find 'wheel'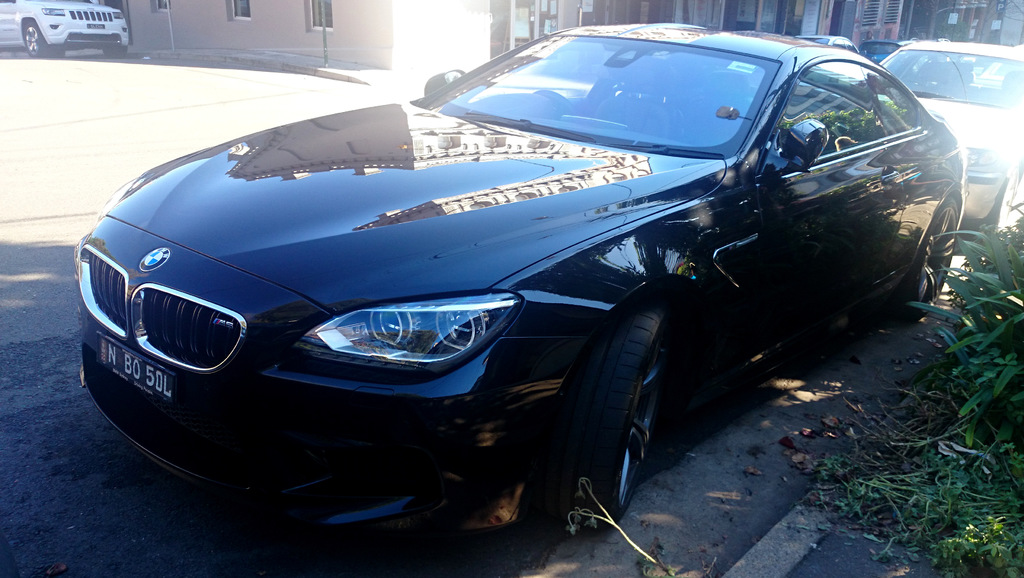
(565, 308, 673, 525)
